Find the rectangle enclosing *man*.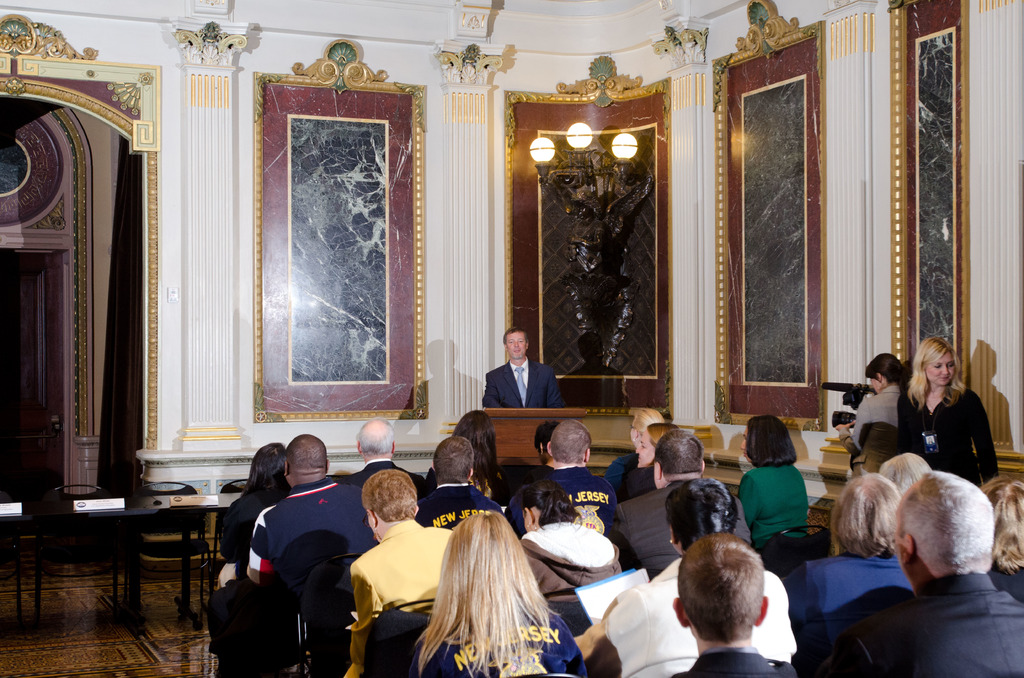
[x1=352, y1=418, x2=422, y2=497].
